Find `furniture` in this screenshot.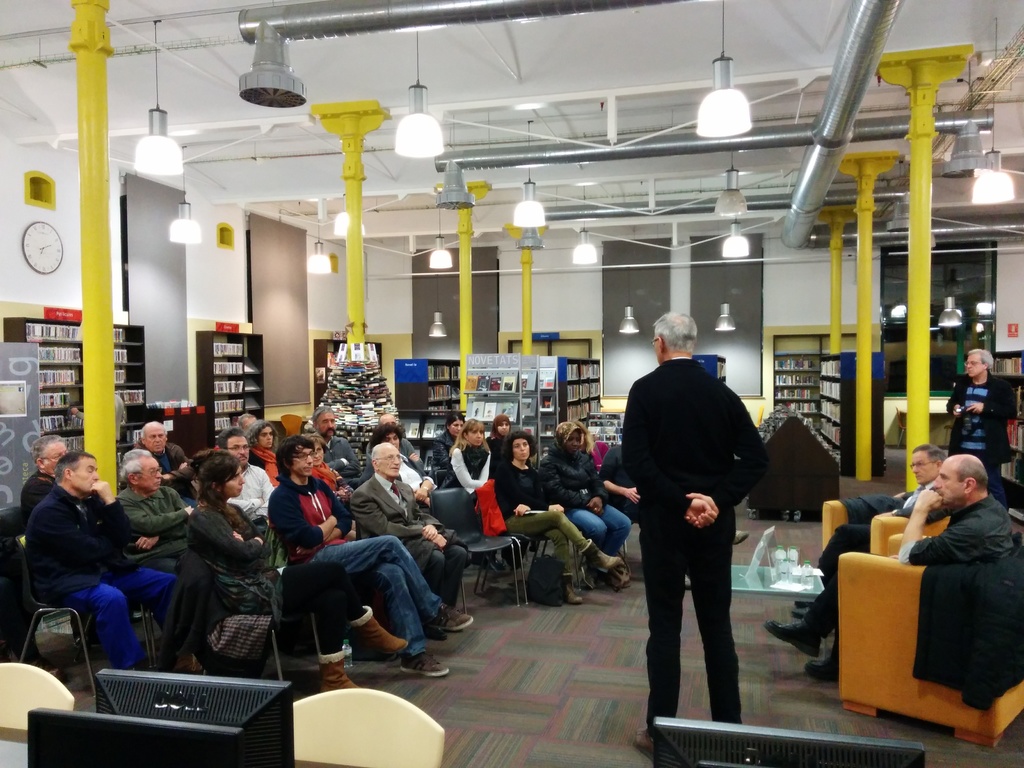
The bounding box for `furniture` is 0:660:72:733.
